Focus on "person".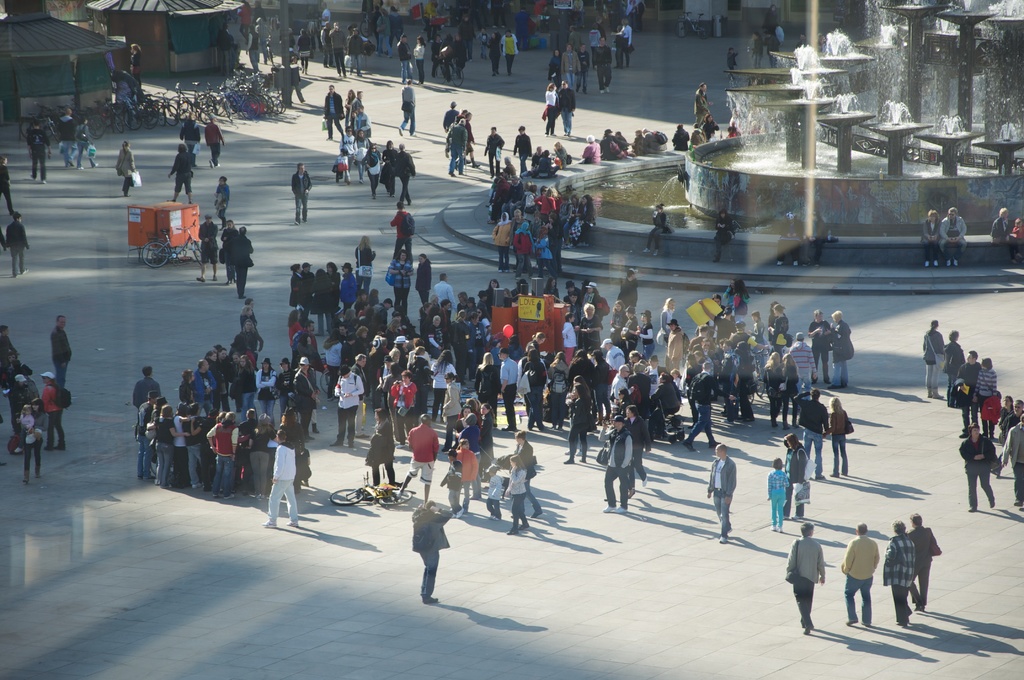
Focused at (x1=372, y1=407, x2=394, y2=489).
